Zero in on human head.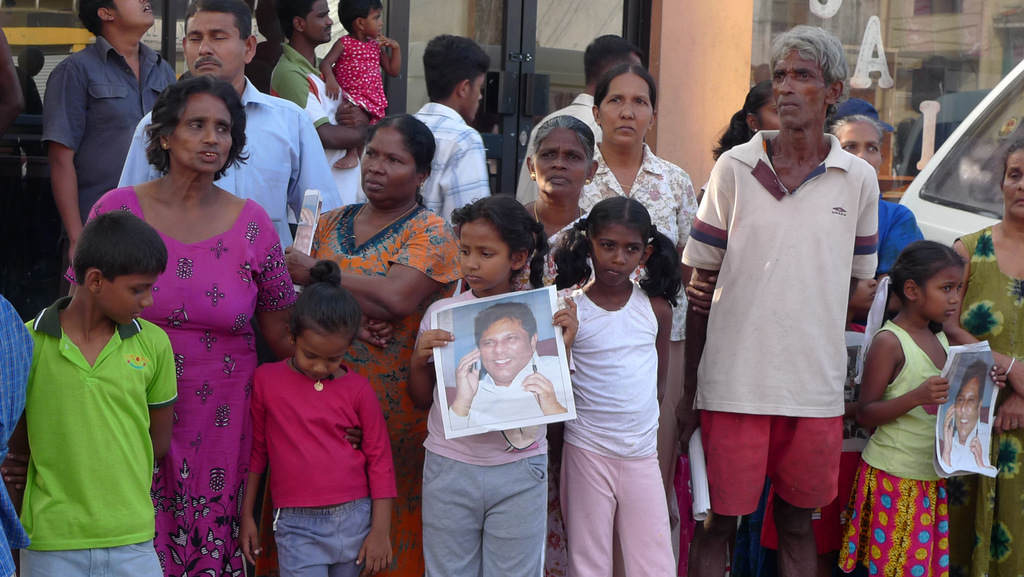
Zeroed in: x1=334, y1=0, x2=385, y2=39.
